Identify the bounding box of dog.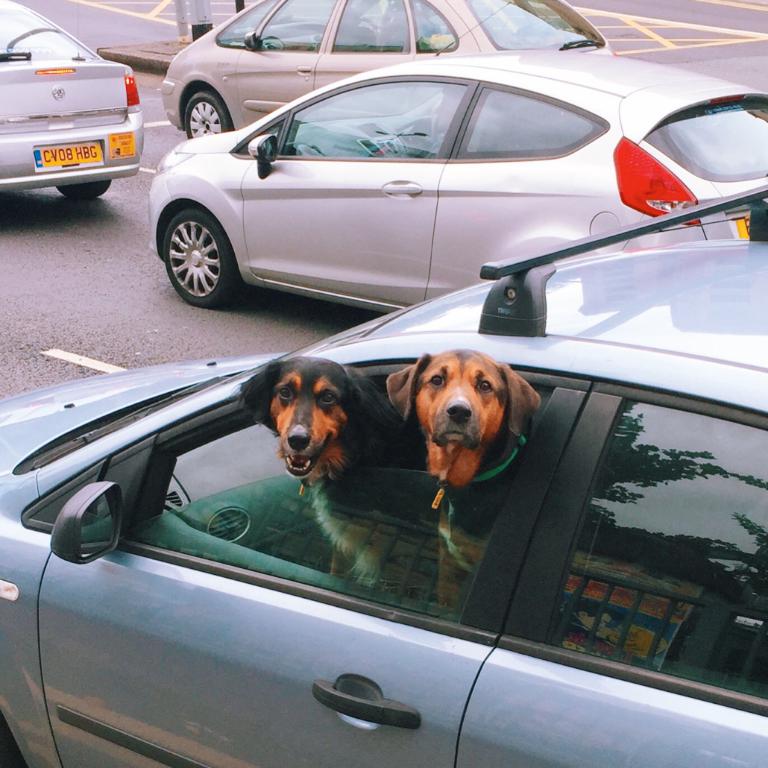
left=387, top=345, right=544, bottom=614.
